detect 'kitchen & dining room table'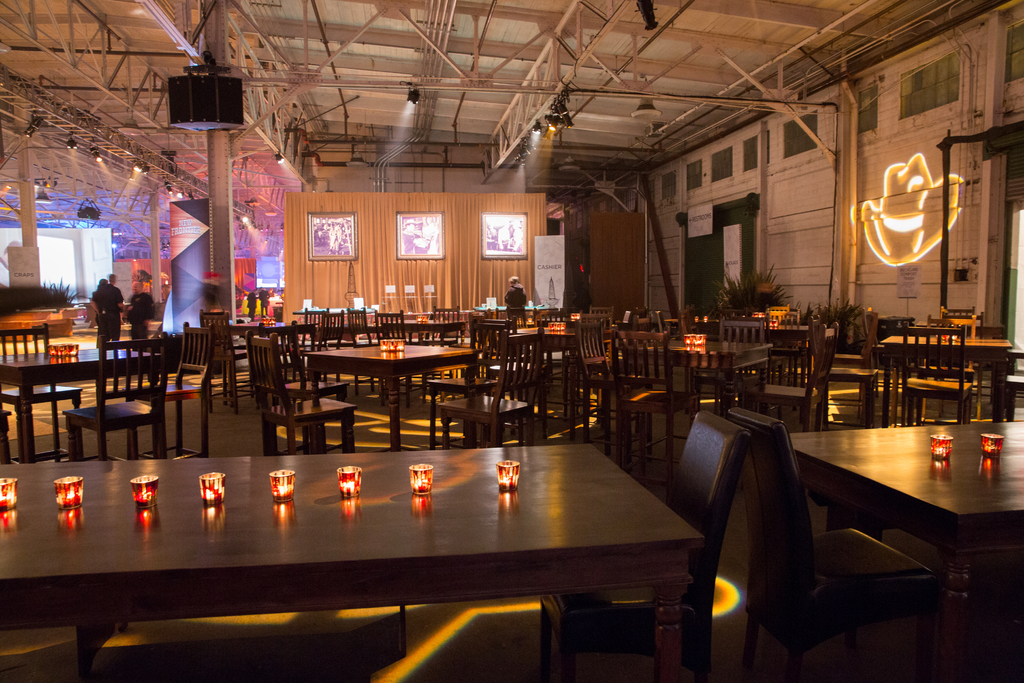
(285, 332, 506, 434)
